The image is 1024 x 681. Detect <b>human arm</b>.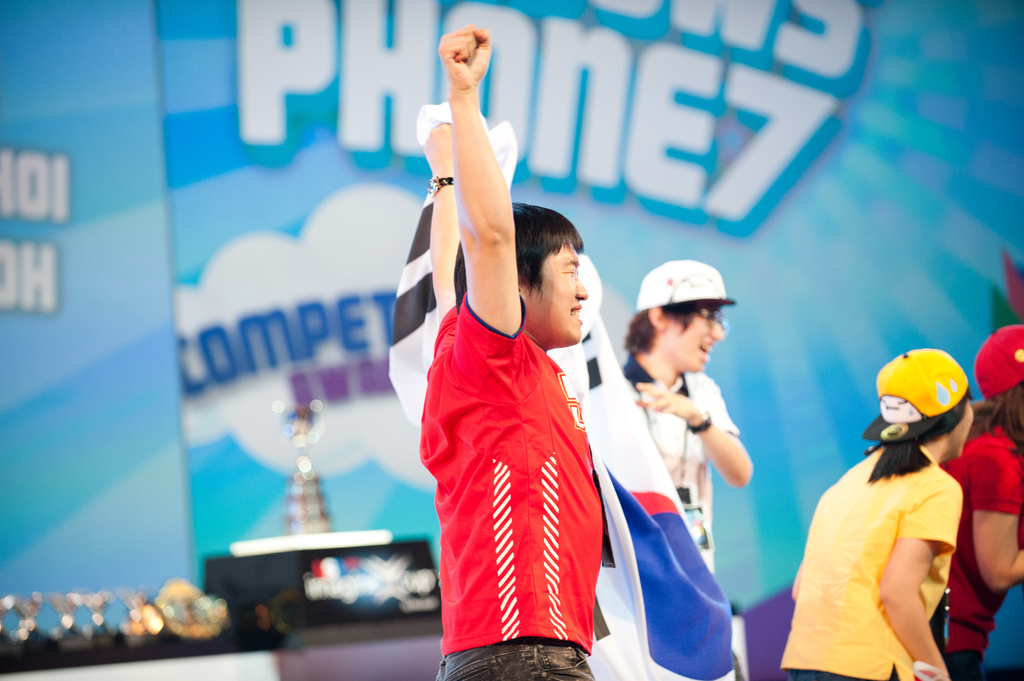
Detection: locate(870, 476, 960, 680).
